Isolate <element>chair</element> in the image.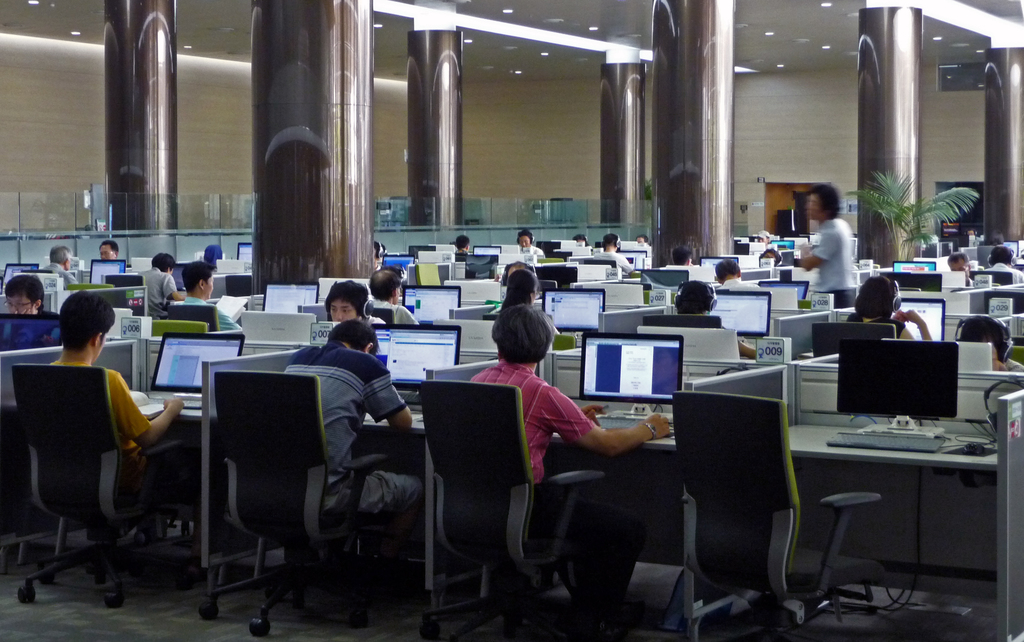
Isolated region: bbox=[17, 336, 193, 620].
